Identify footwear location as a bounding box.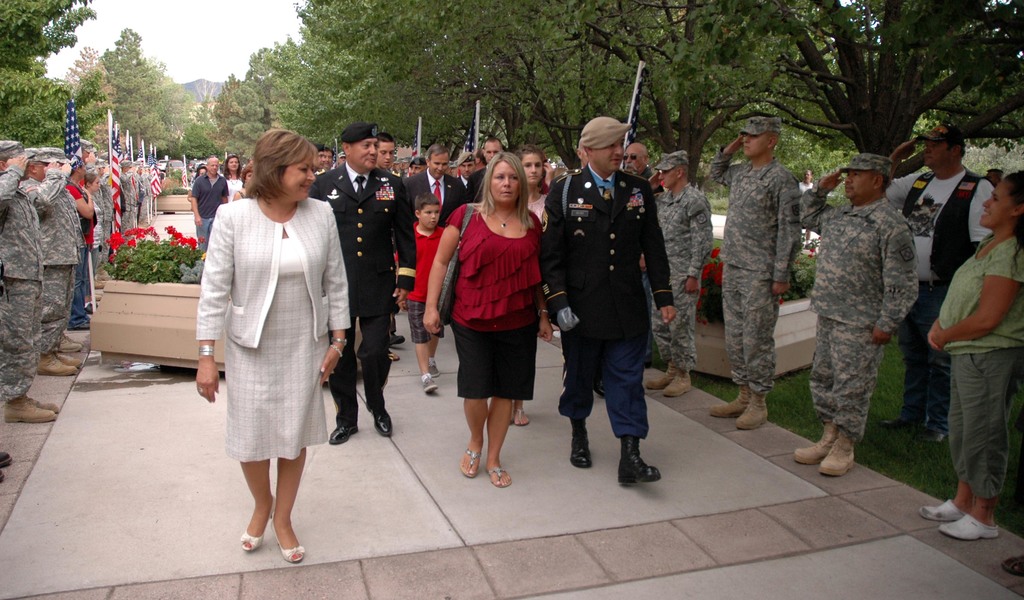
bbox=(1005, 552, 1023, 572).
